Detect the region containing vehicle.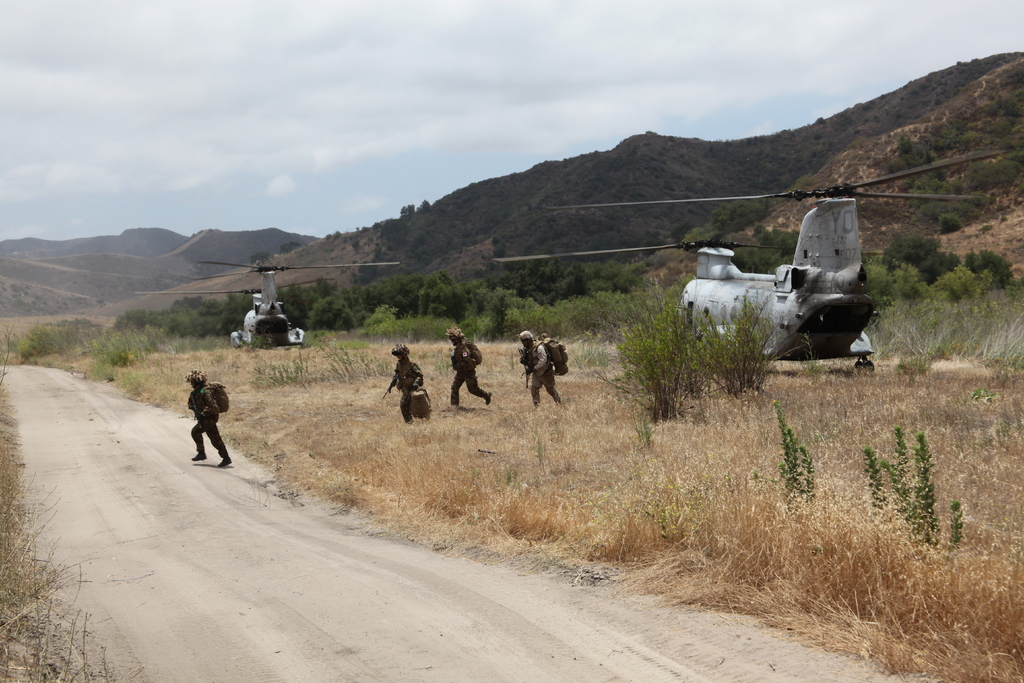
box(134, 261, 402, 350).
